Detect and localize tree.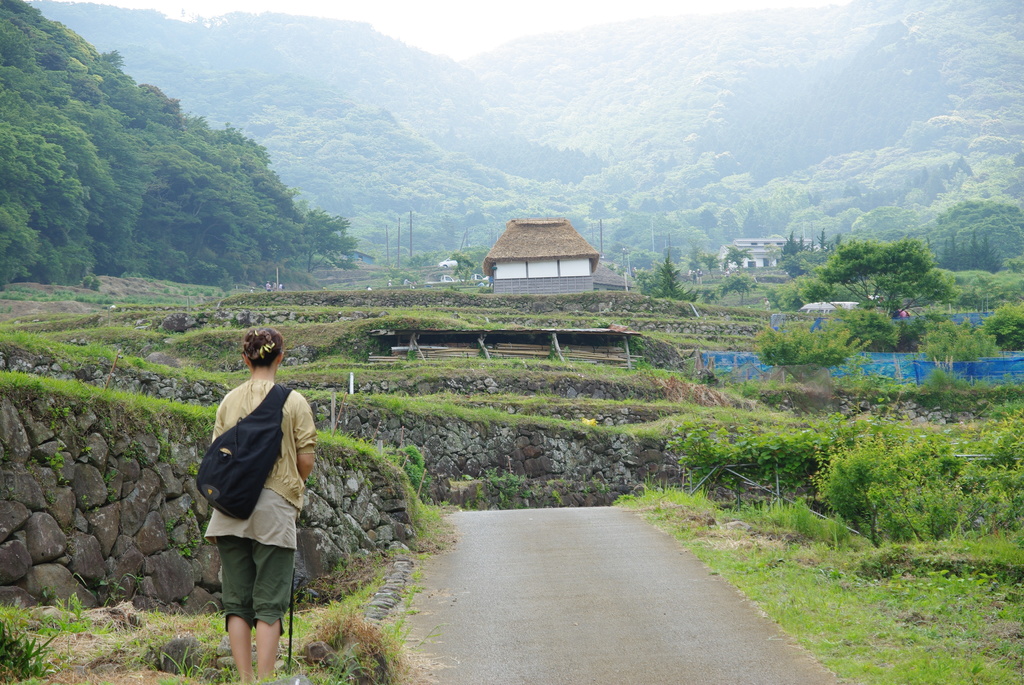
Localized at 710 267 779 300.
